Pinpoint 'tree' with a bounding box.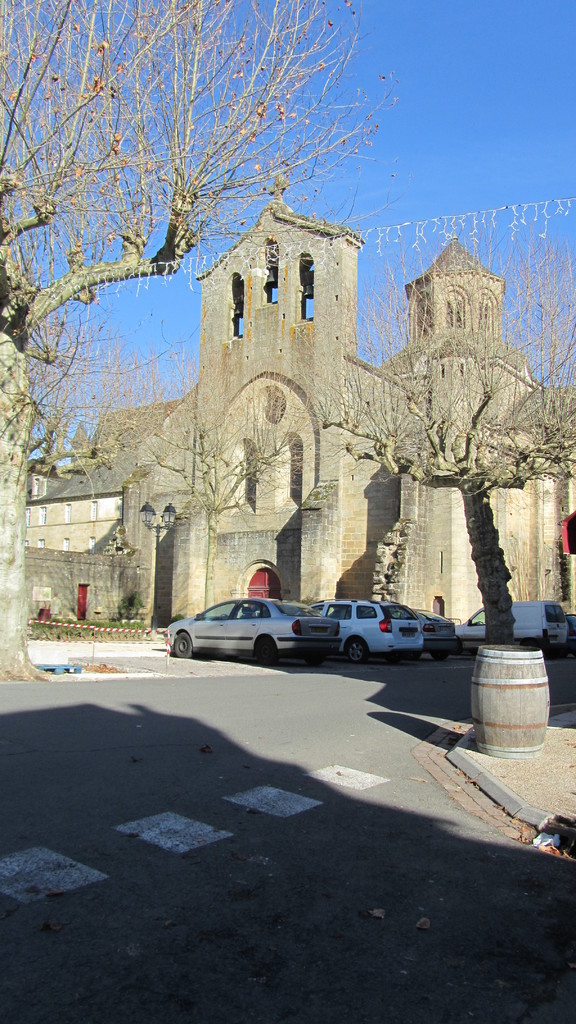
13 319 190 500.
